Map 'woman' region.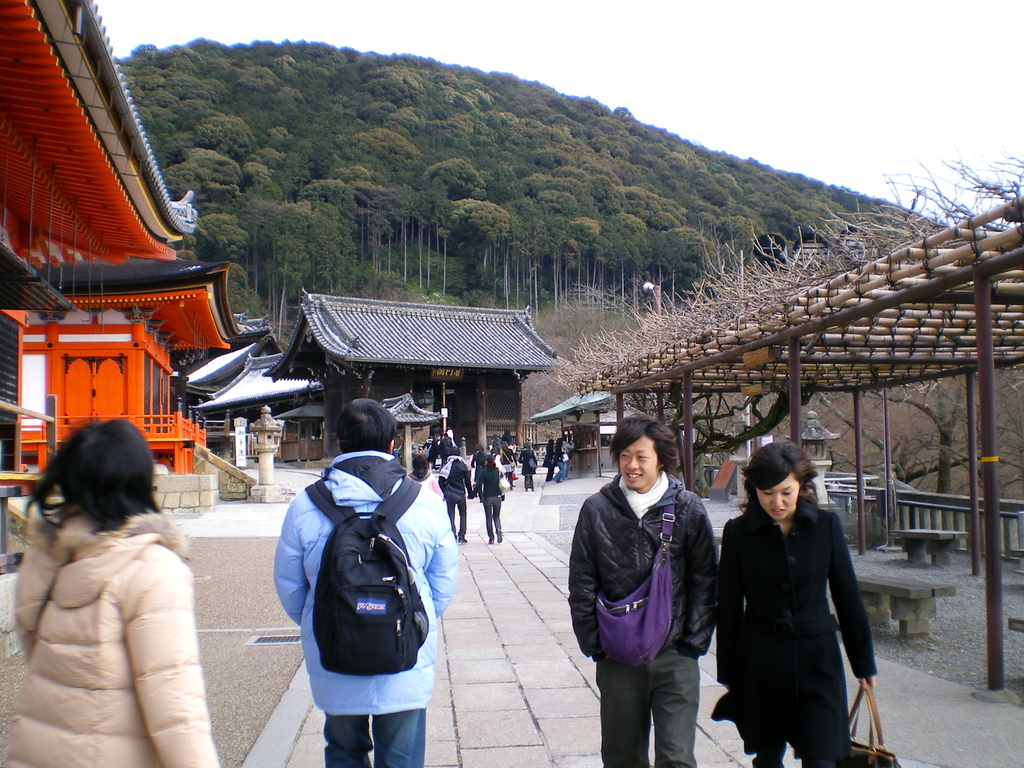
Mapped to (x1=476, y1=452, x2=511, y2=544).
